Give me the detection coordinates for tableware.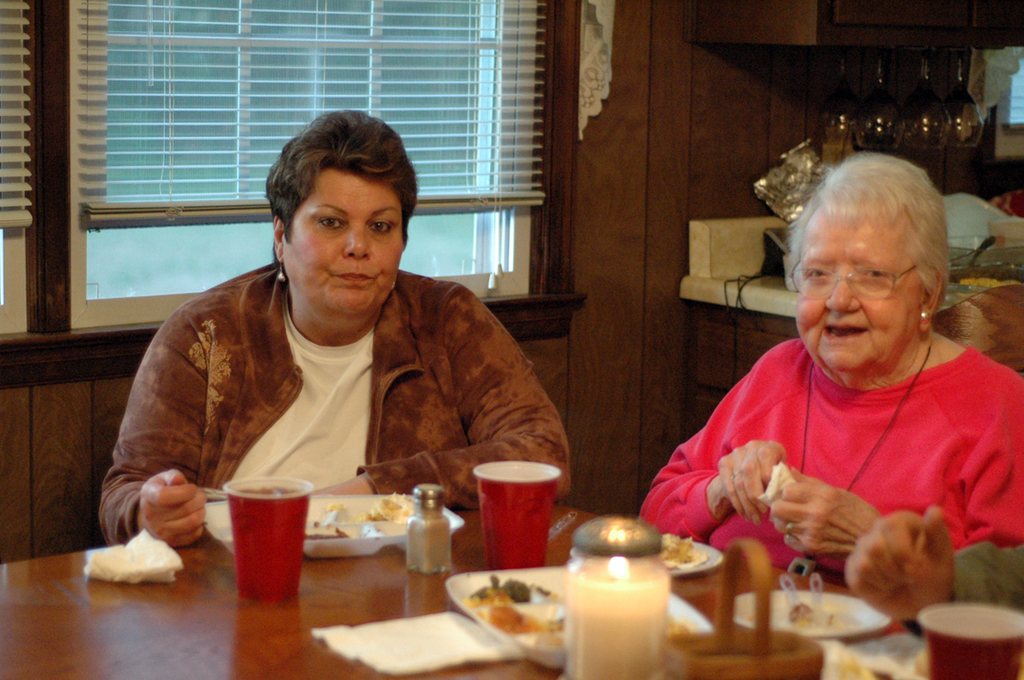
BBox(664, 539, 722, 574).
